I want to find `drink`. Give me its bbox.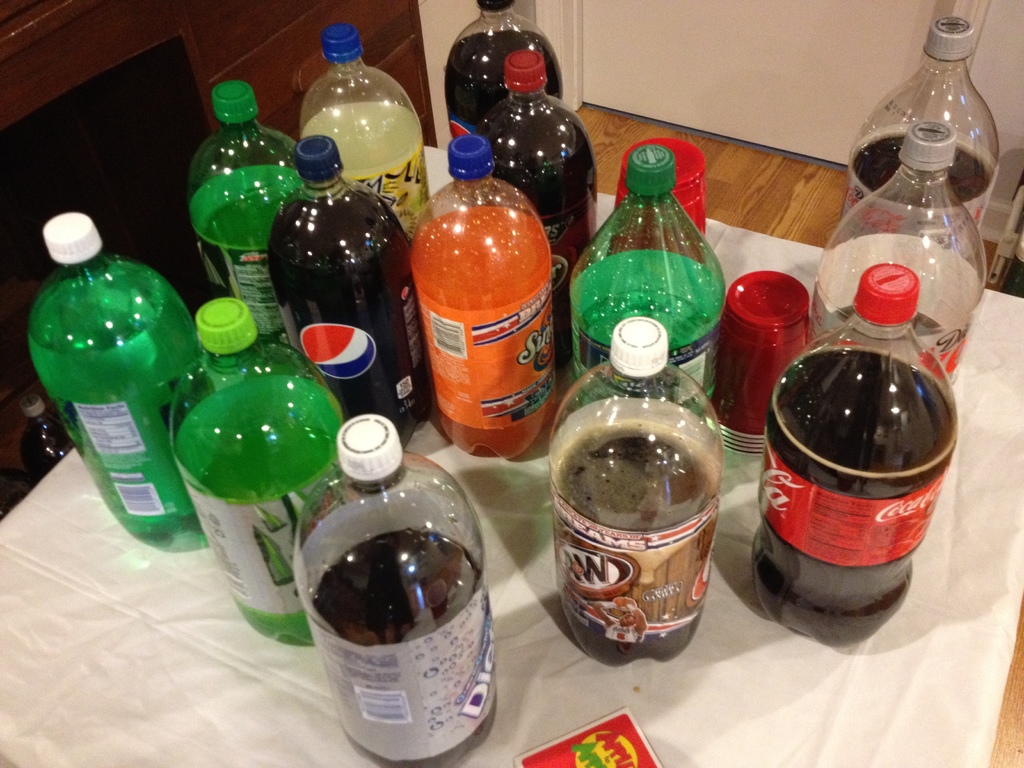
[x1=202, y1=186, x2=278, y2=250].
